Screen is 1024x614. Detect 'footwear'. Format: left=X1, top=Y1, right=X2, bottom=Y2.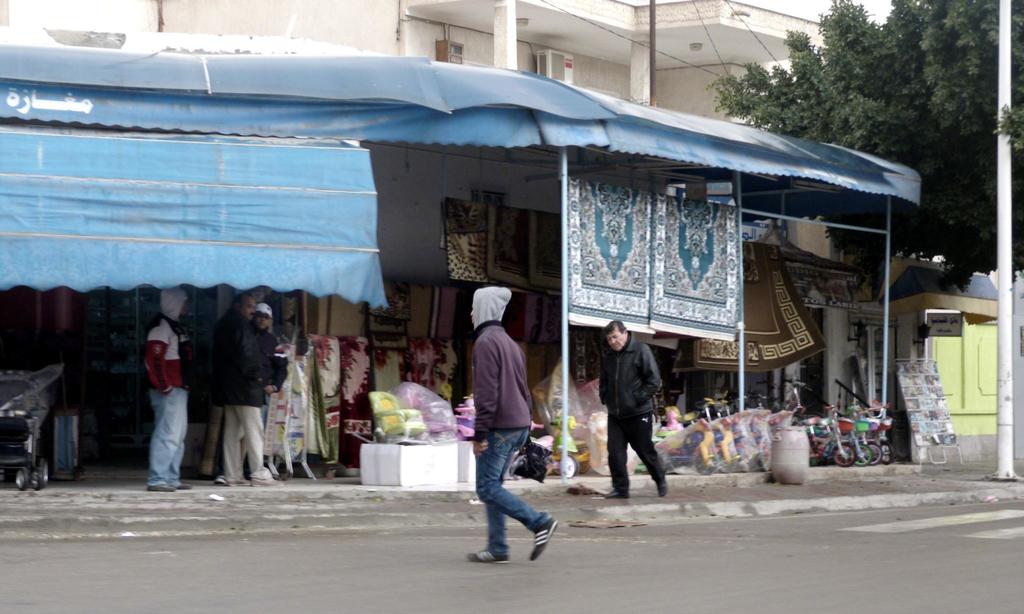
left=465, top=545, right=506, bottom=564.
